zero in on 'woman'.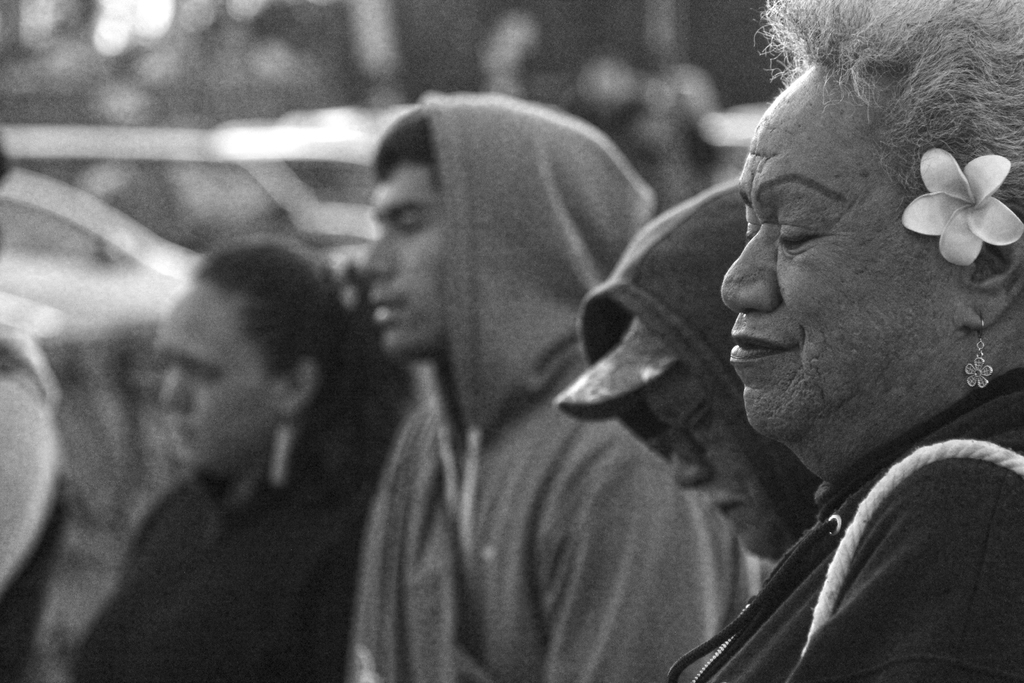
Zeroed in: crop(673, 0, 1023, 682).
